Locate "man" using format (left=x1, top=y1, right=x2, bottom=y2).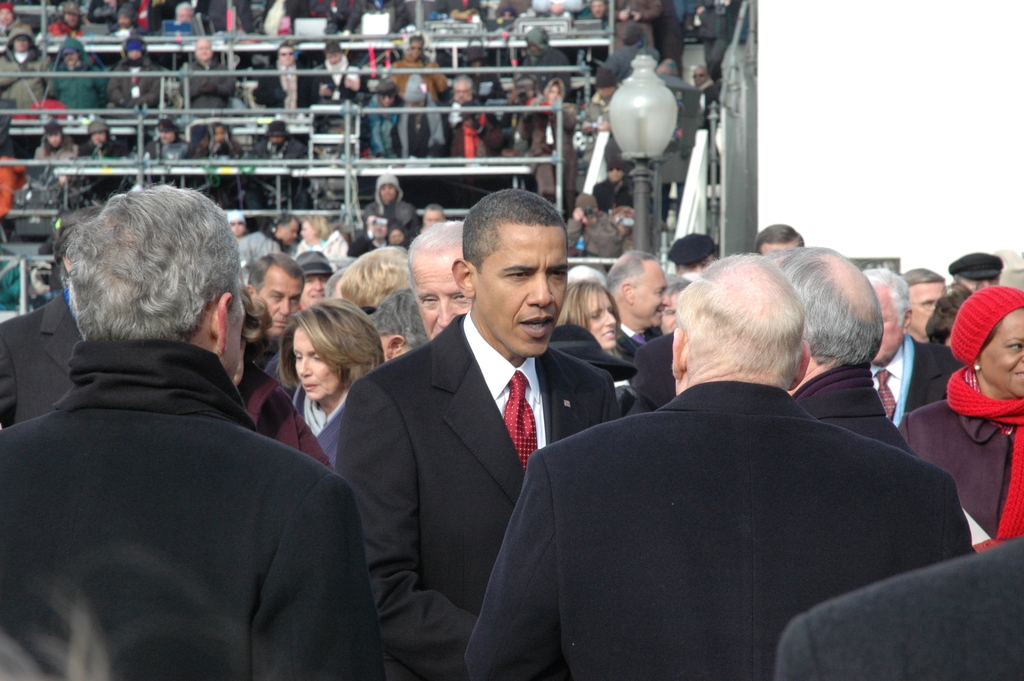
(left=50, top=34, right=109, bottom=106).
